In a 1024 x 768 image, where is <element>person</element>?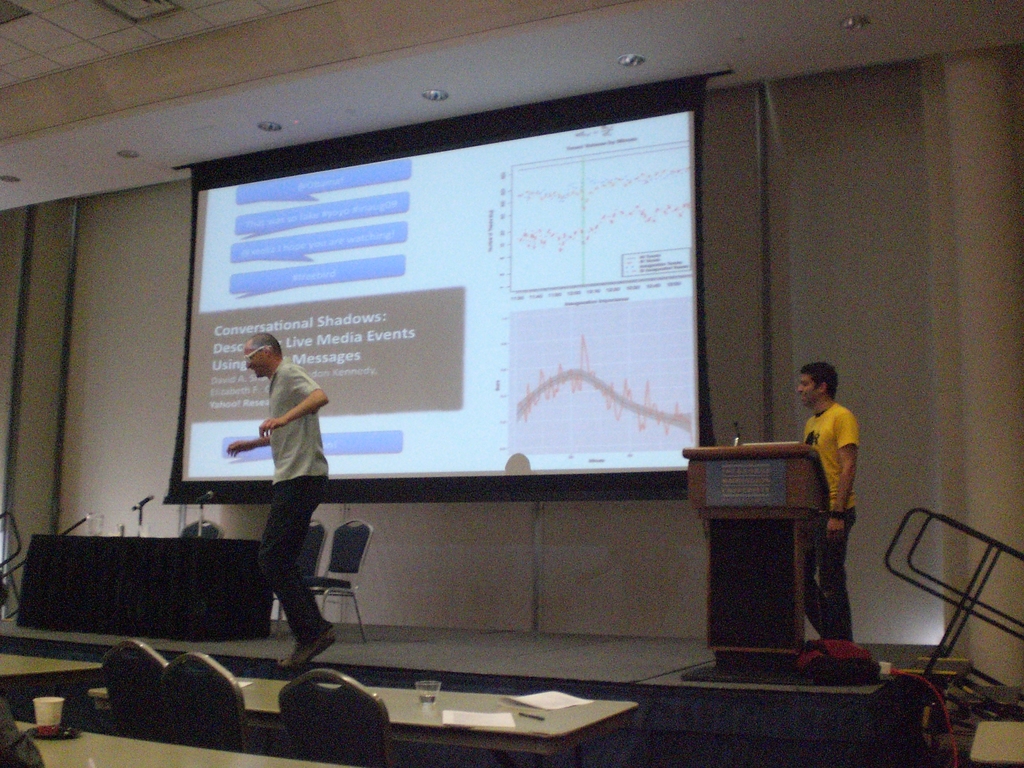
locate(232, 327, 339, 638).
